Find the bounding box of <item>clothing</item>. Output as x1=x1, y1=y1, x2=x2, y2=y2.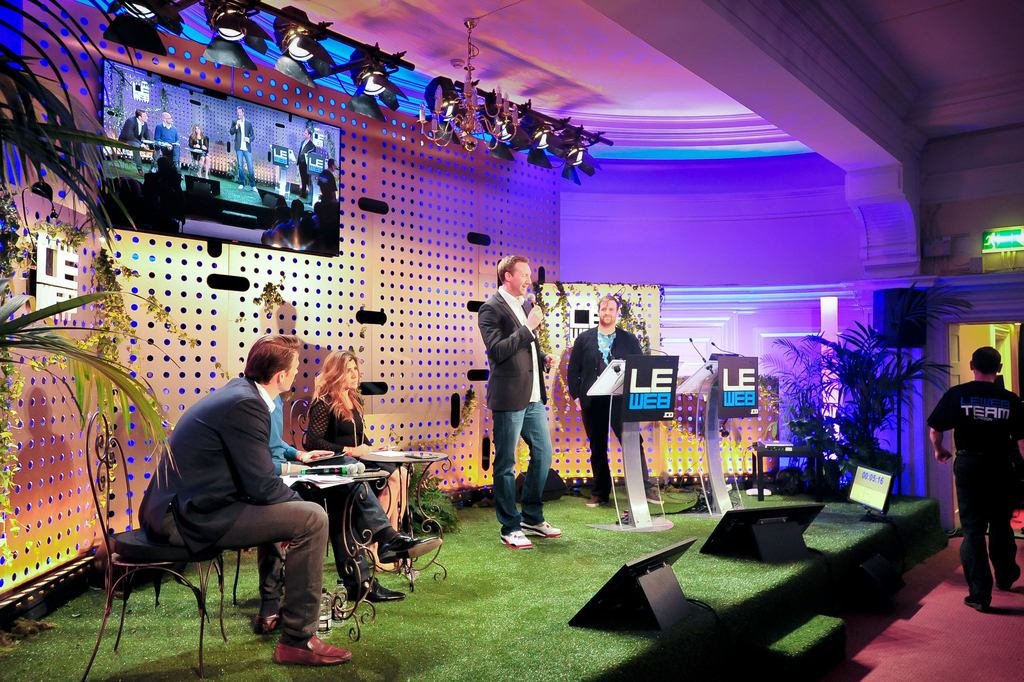
x1=935, y1=364, x2=1021, y2=588.
